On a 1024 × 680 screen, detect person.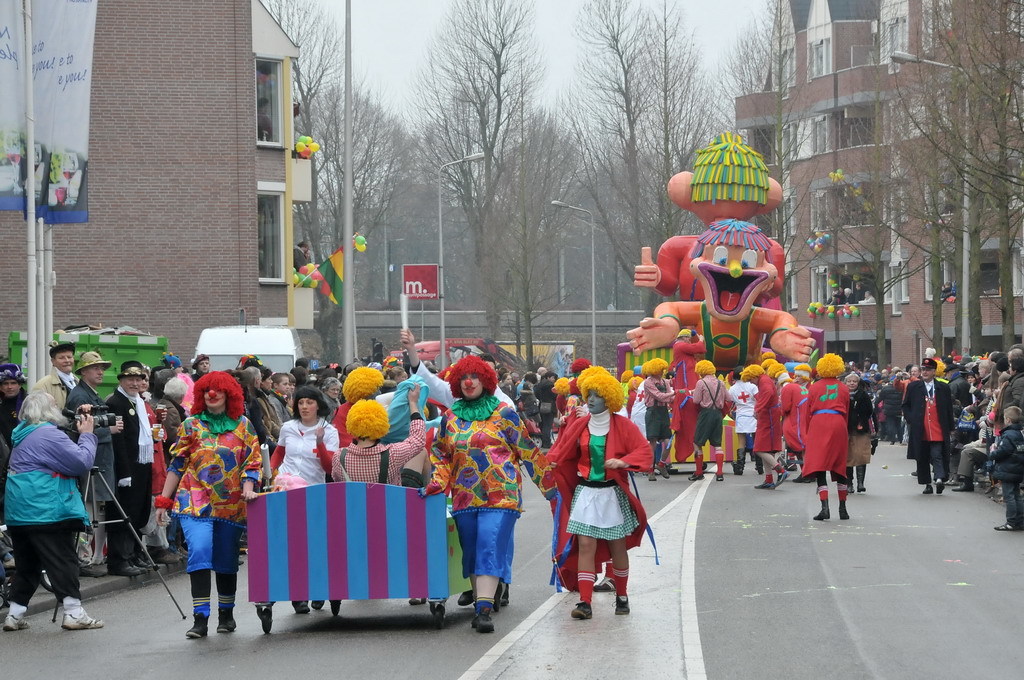
(left=418, top=357, right=555, bottom=630).
